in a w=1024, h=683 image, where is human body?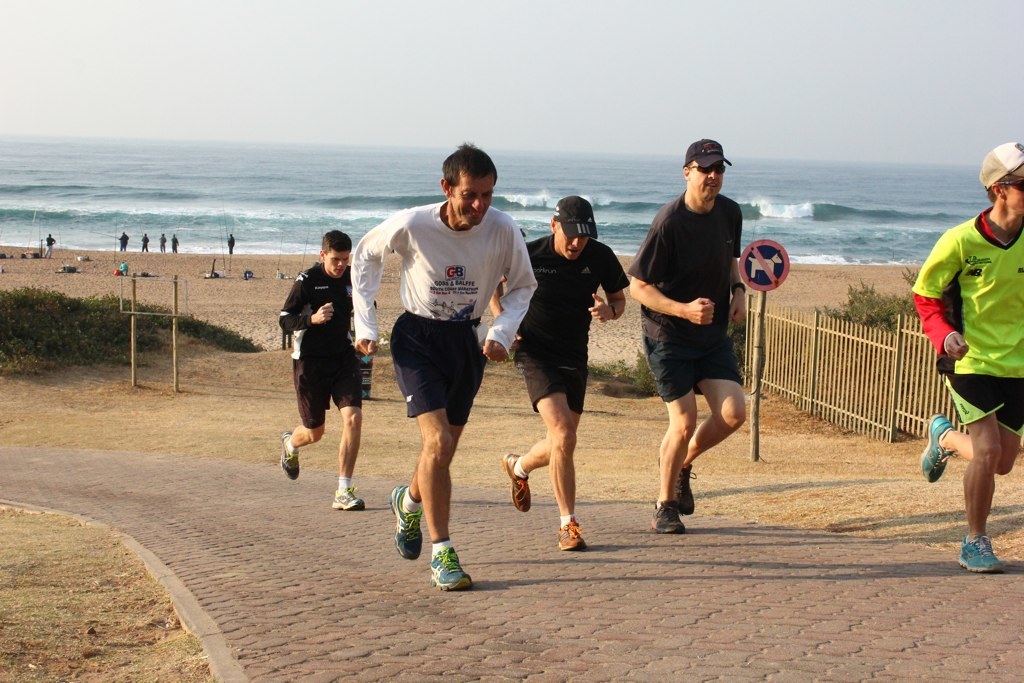
[120, 232, 130, 251].
